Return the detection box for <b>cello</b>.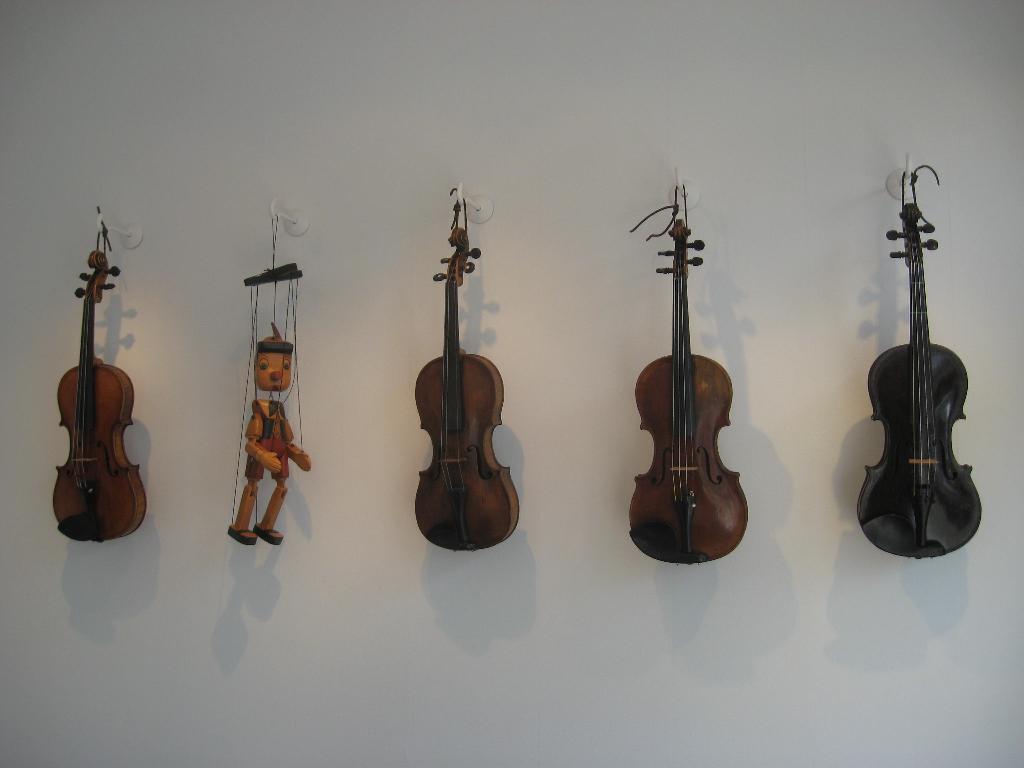
bbox=(856, 198, 985, 573).
